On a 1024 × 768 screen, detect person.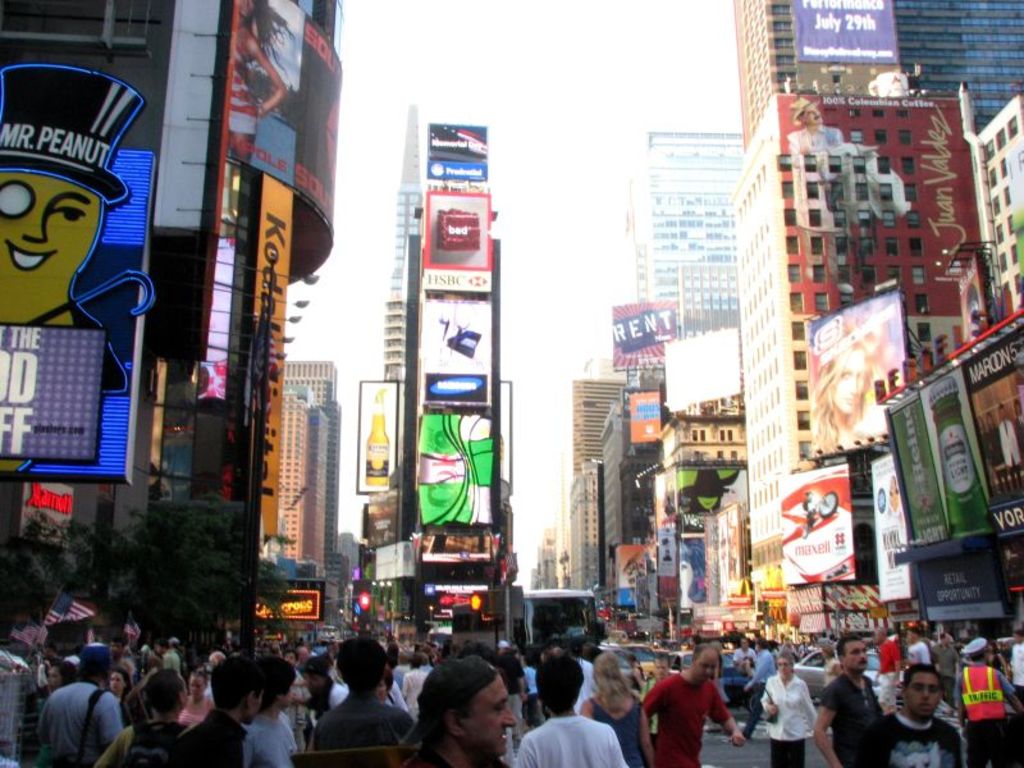
bbox=[399, 658, 429, 724].
